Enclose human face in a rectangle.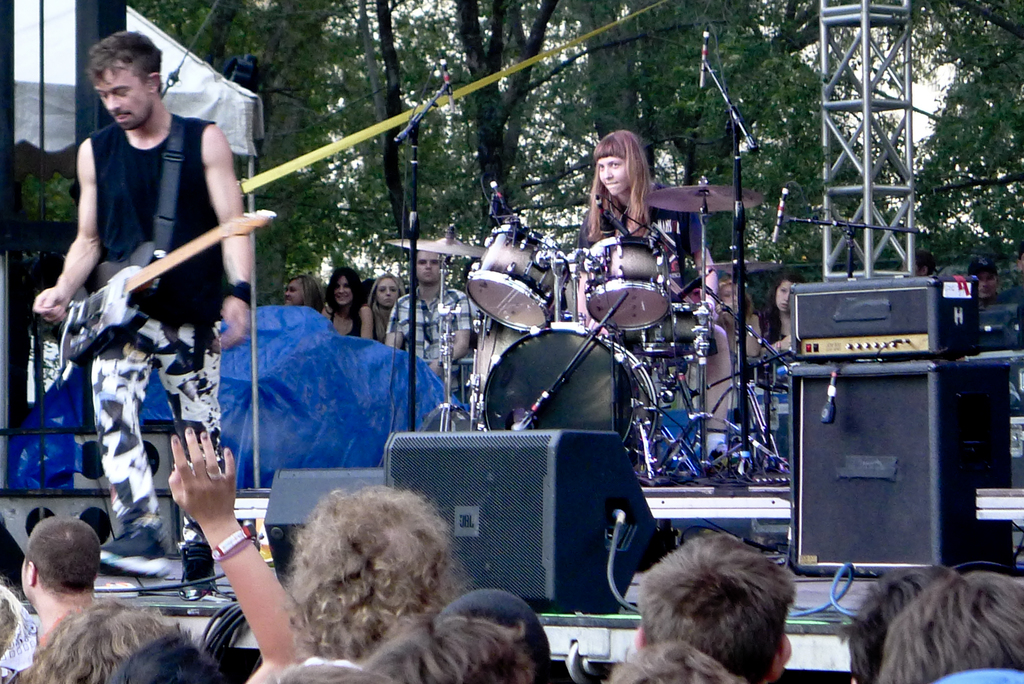
377/276/398/306.
